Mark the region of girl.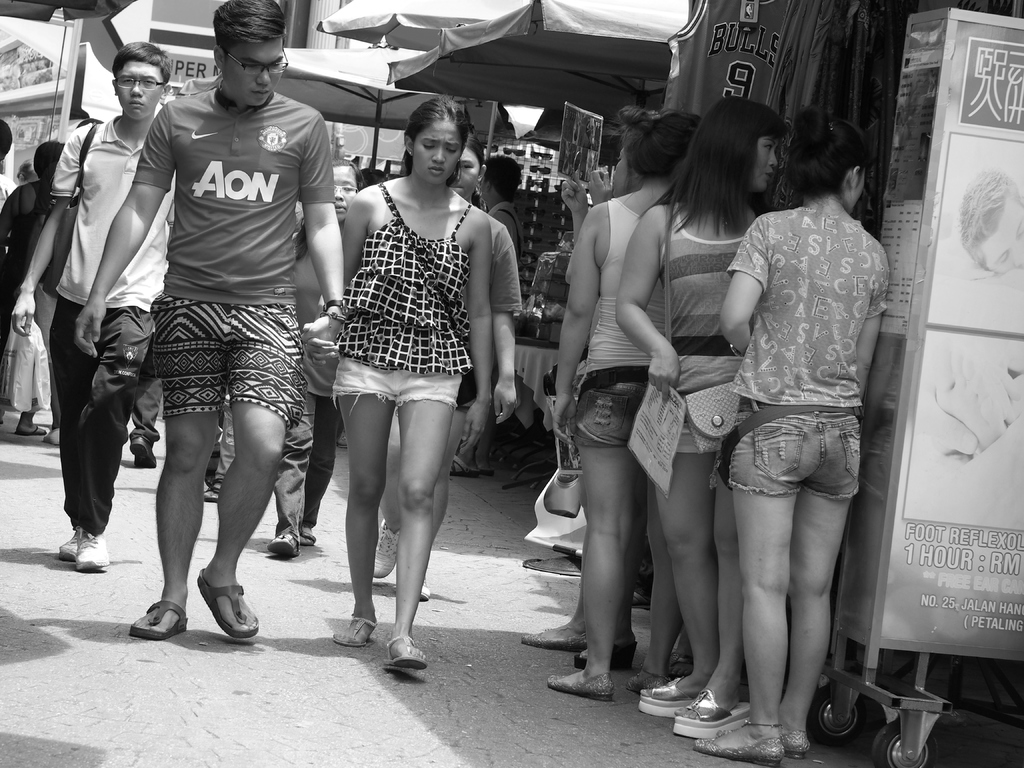
Region: l=549, t=105, r=703, b=703.
